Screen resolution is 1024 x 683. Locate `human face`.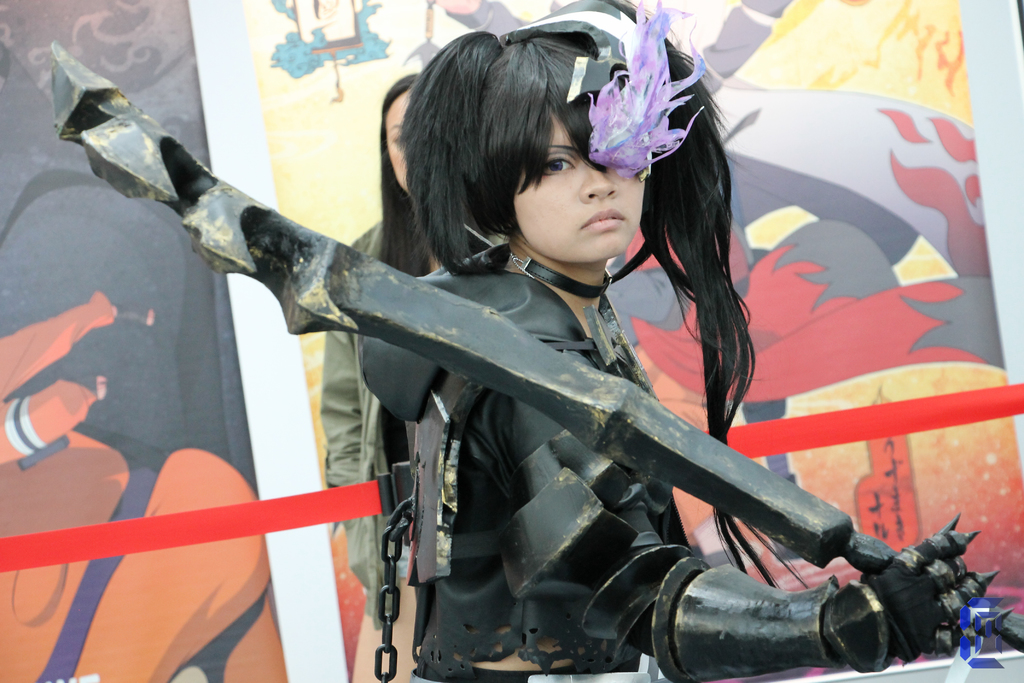
box(386, 86, 417, 211).
